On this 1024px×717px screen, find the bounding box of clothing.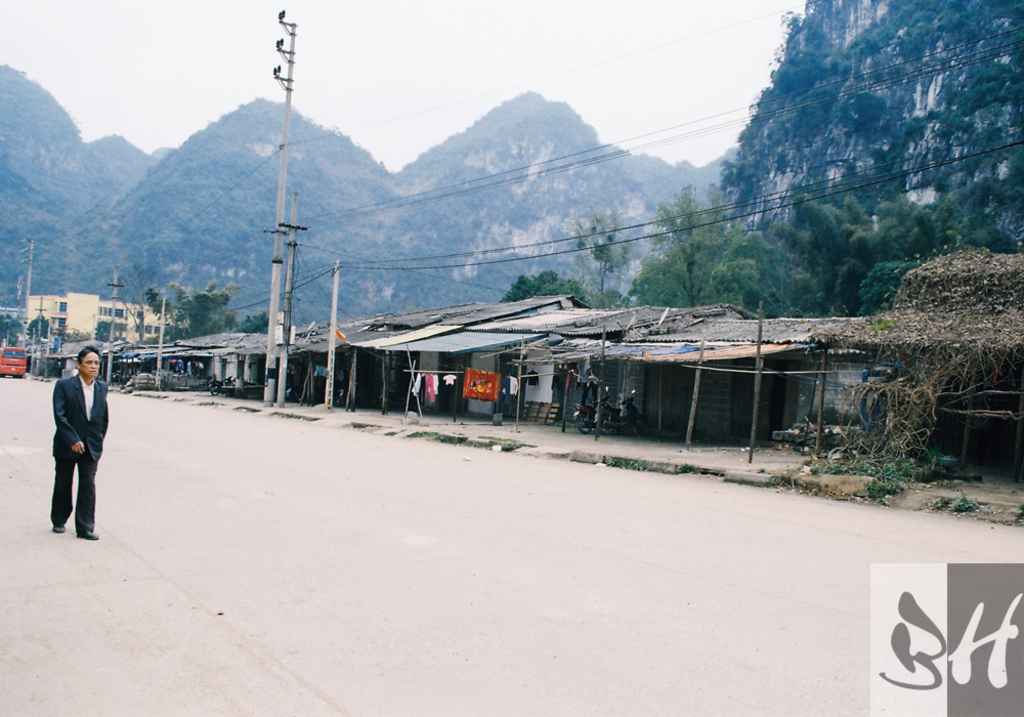
Bounding box: [x1=50, y1=372, x2=109, y2=529].
